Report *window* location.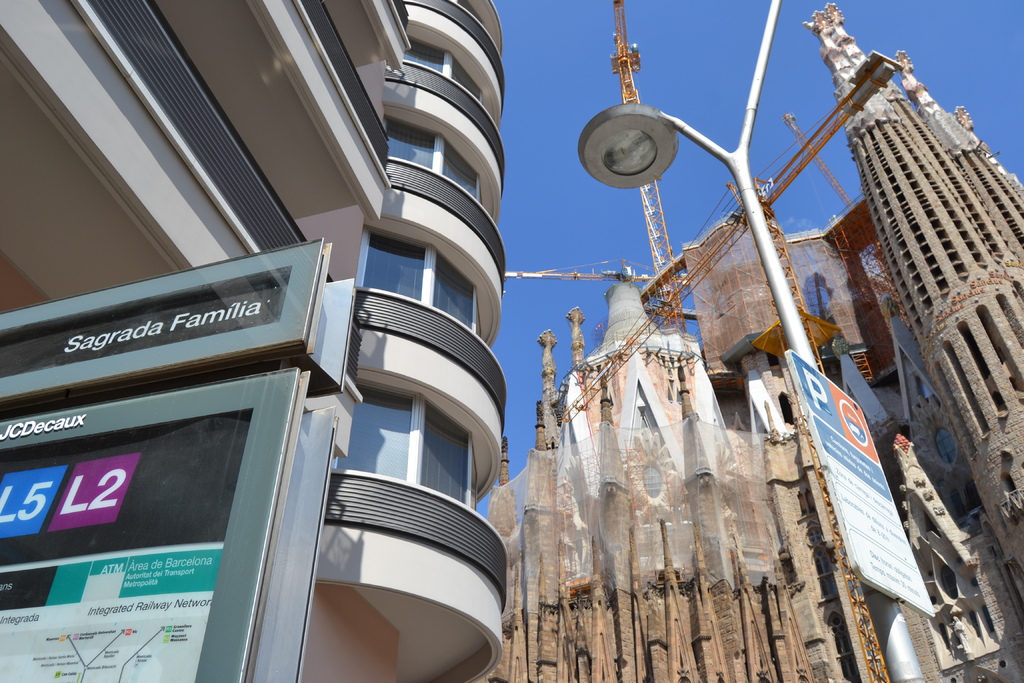
Report: <box>346,242,444,308</box>.
